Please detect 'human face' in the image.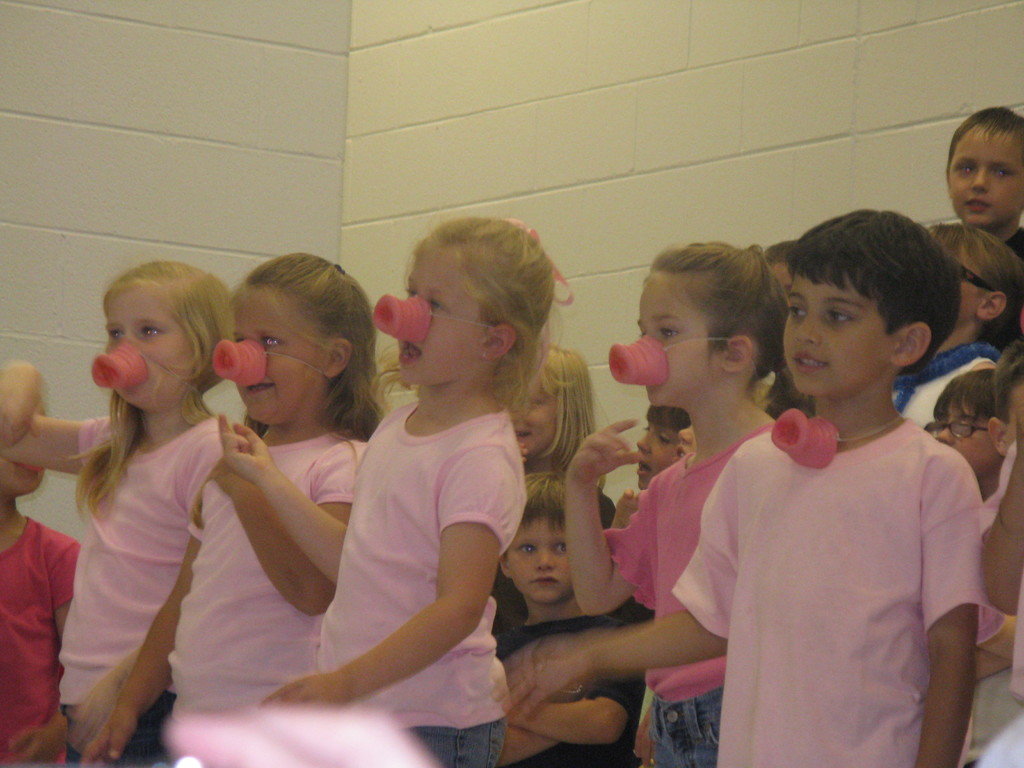
Rect(506, 364, 558, 458).
